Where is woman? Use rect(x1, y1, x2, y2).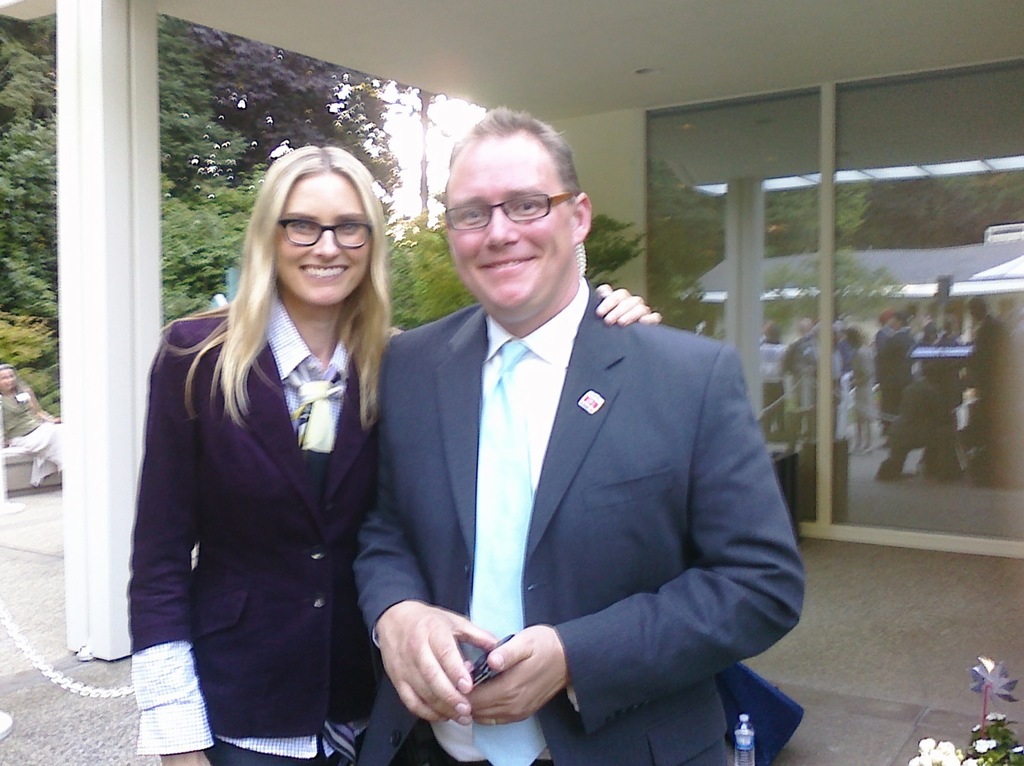
rect(127, 147, 662, 765).
